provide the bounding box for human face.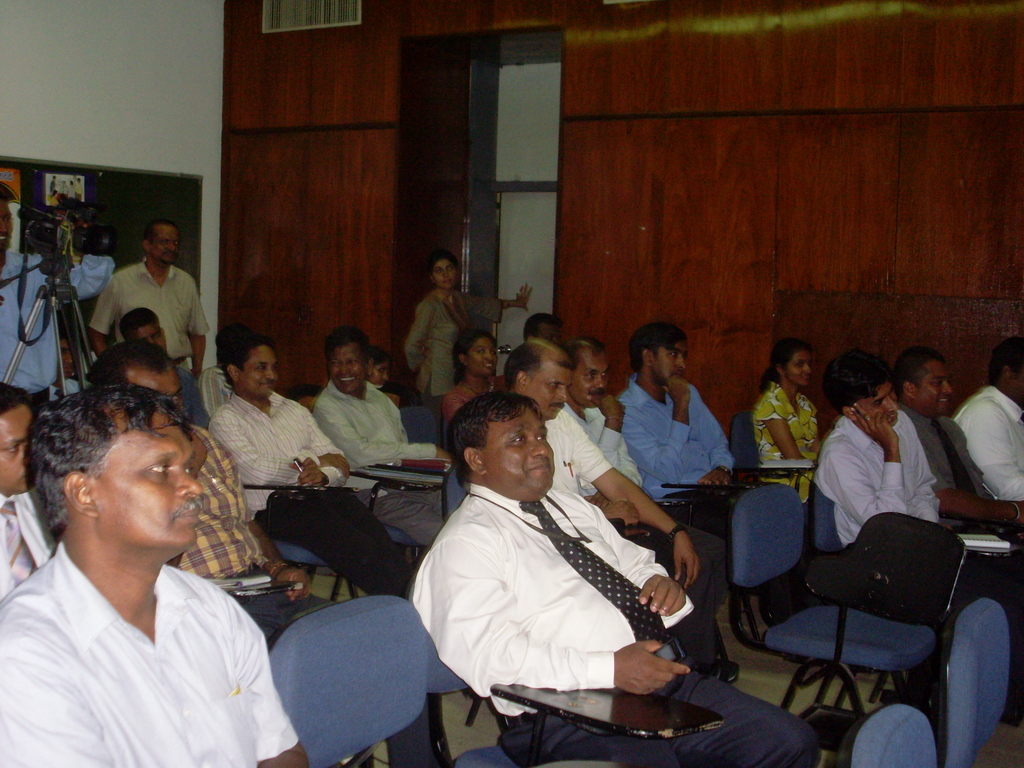
rect(245, 347, 273, 399).
